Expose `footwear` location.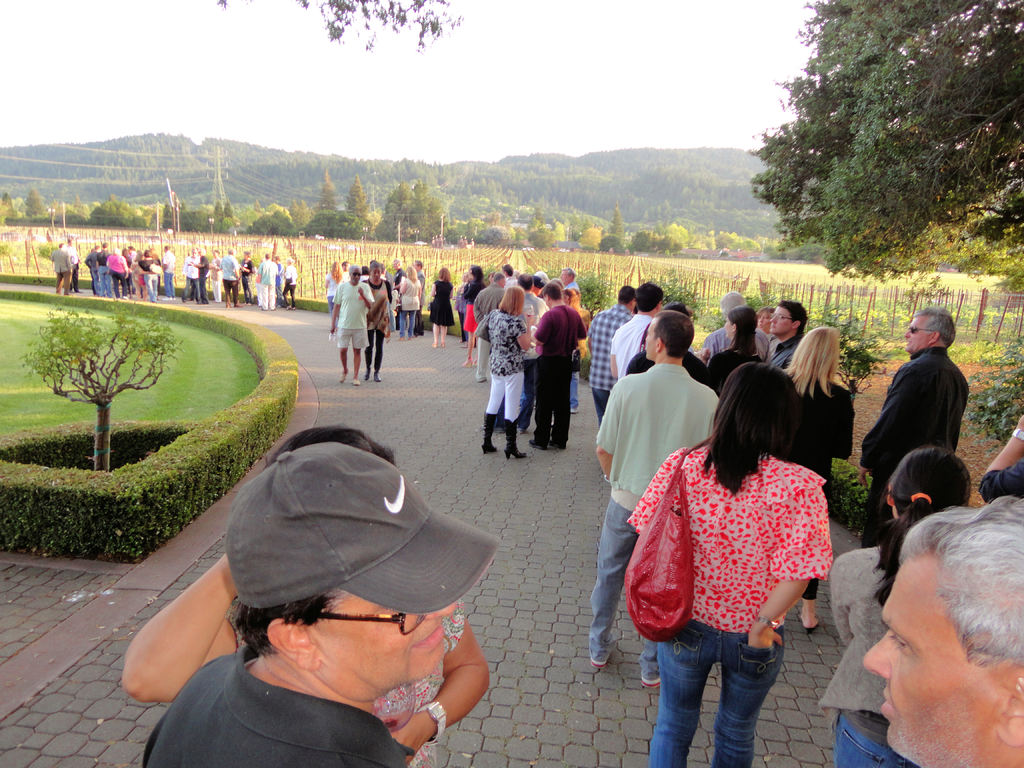
Exposed at (left=339, top=374, right=349, bottom=383).
